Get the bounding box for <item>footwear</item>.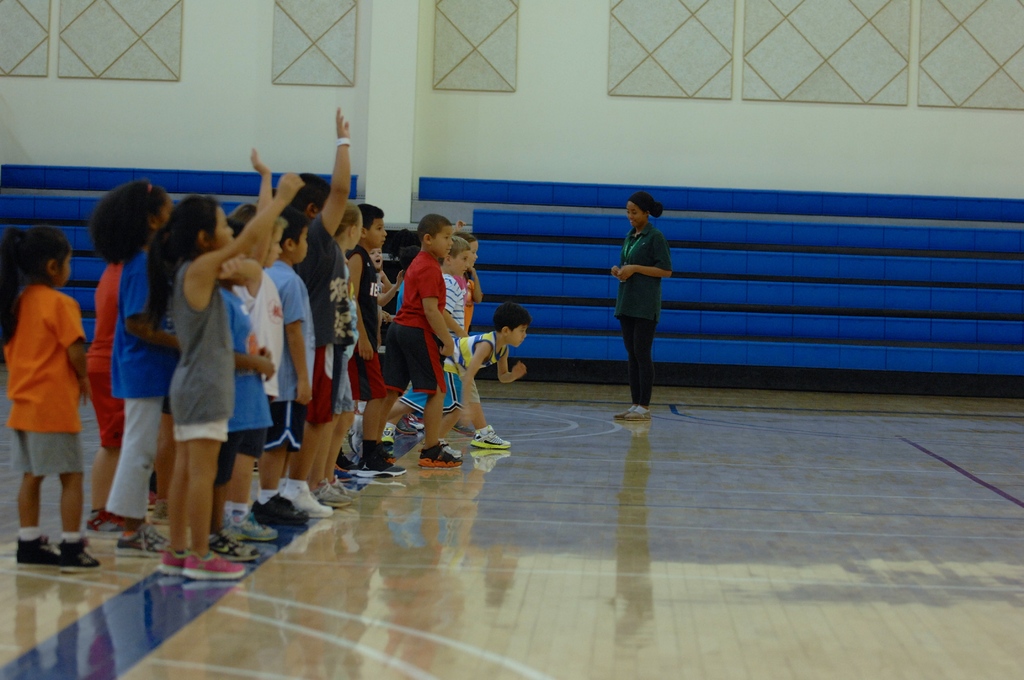
box(397, 412, 419, 437).
